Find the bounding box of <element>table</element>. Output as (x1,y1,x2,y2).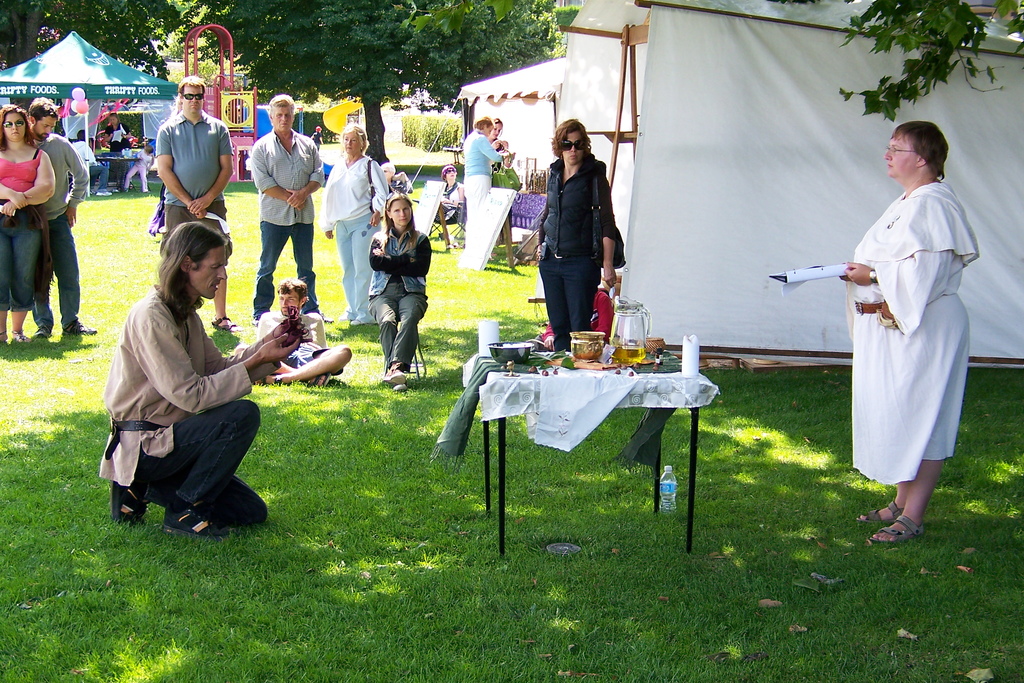
(447,333,731,542).
